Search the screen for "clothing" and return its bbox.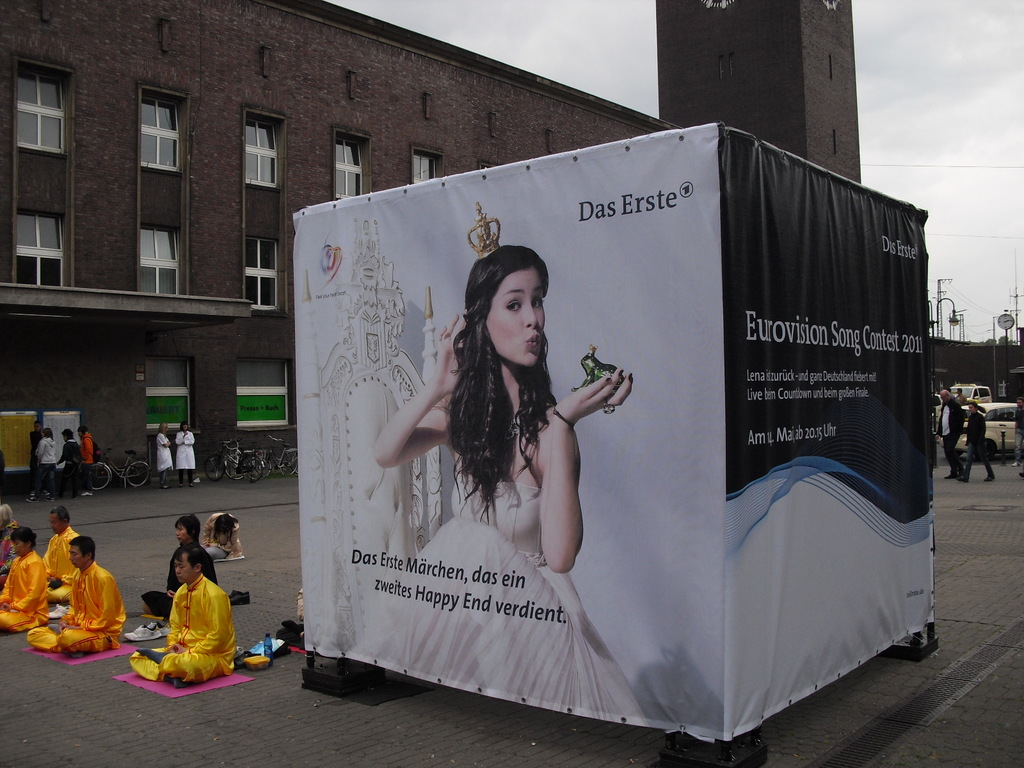
Found: (1012, 404, 1023, 464).
